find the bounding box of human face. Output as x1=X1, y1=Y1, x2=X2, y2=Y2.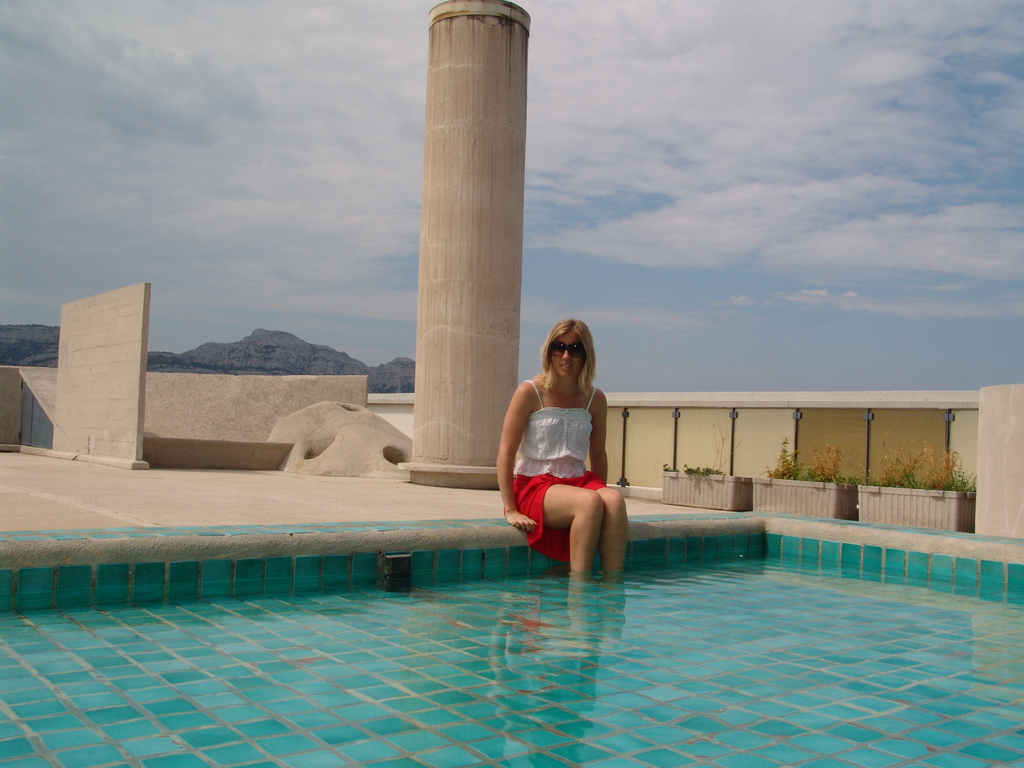
x1=548, y1=330, x2=587, y2=380.
